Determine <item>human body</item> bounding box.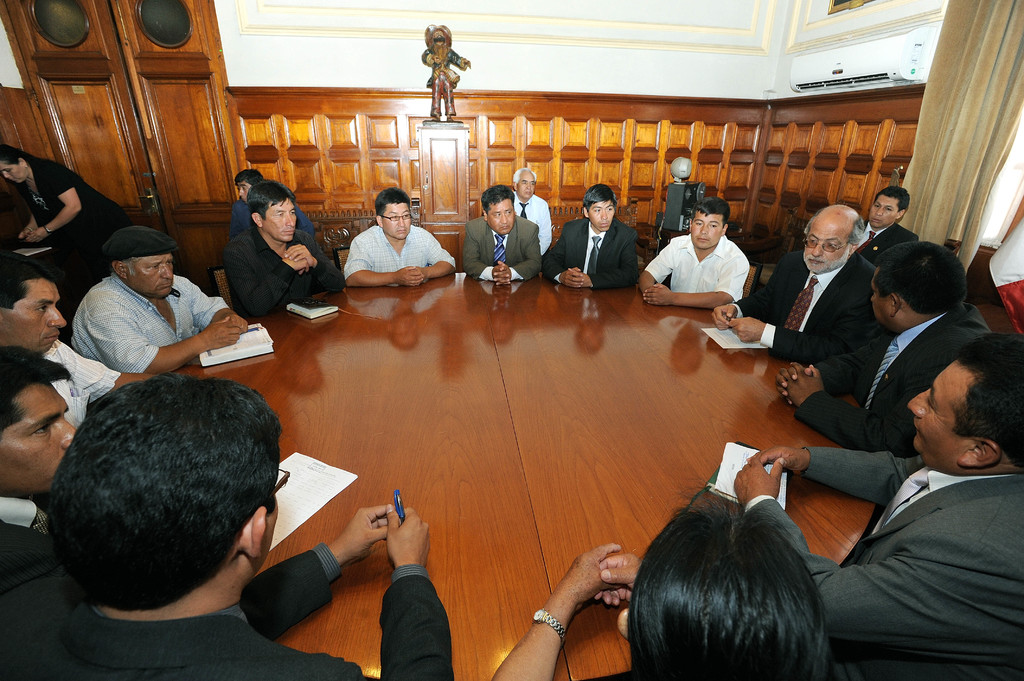
Determined: (left=454, top=187, right=542, bottom=283).
